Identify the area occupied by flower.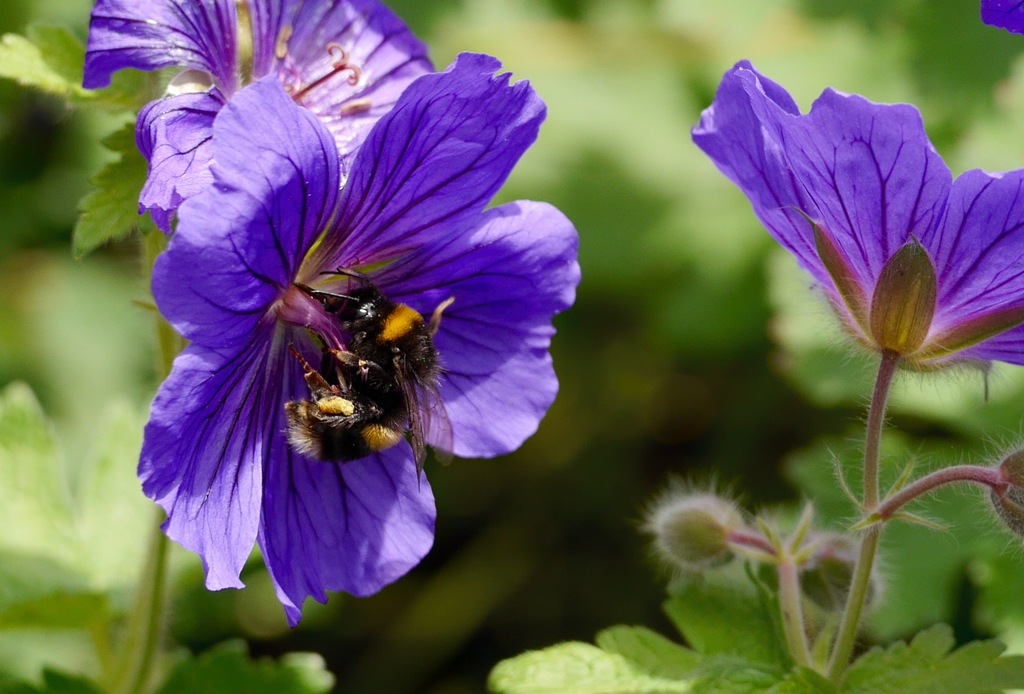
Area: [676,68,1014,479].
